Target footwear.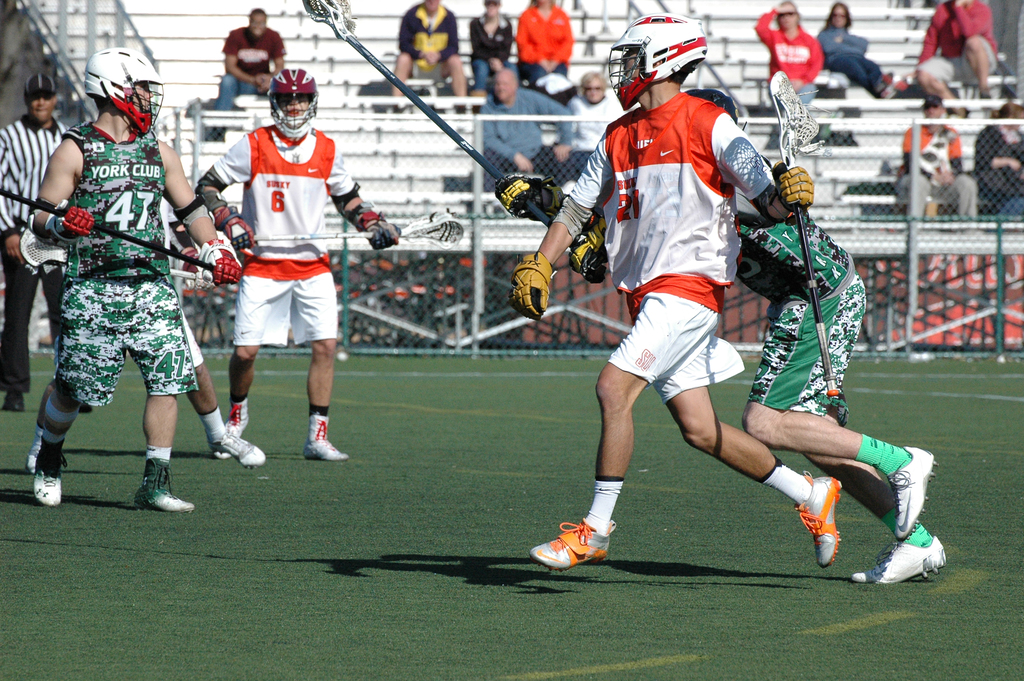
Target region: <region>529, 516, 616, 571</region>.
